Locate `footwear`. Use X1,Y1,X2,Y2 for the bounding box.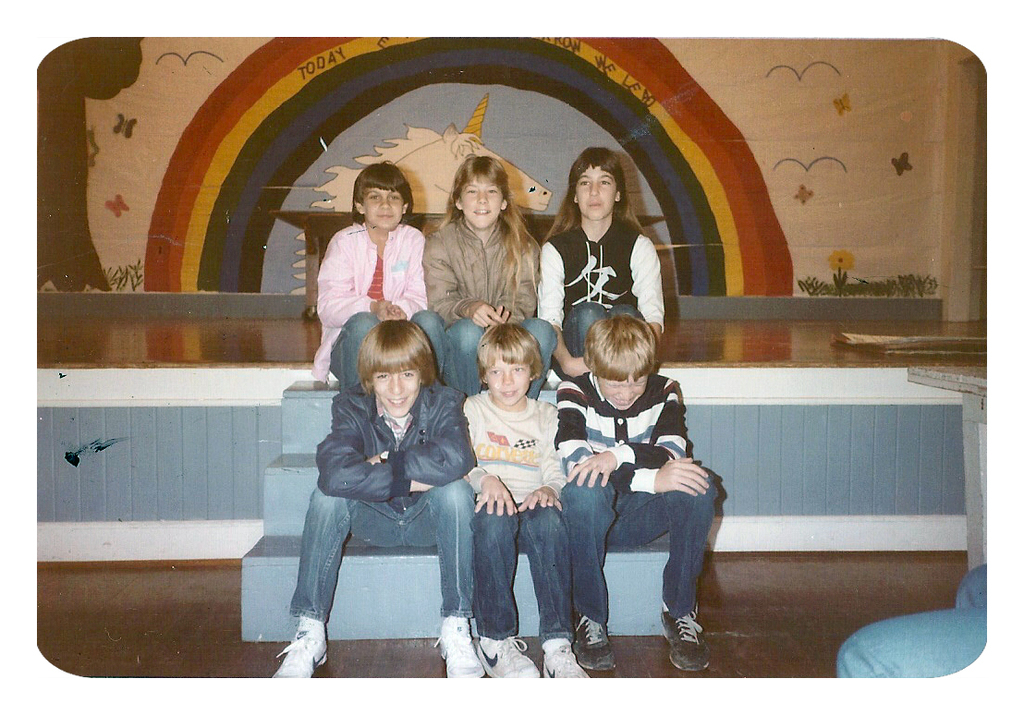
478,619,543,677.
